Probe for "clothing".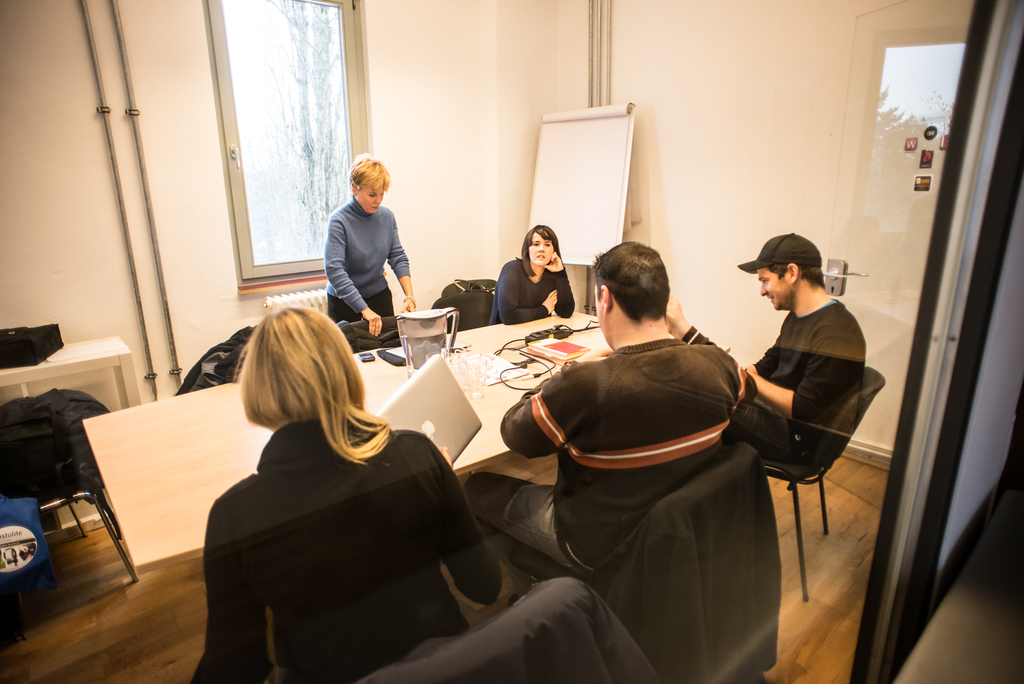
Probe result: x1=717, y1=297, x2=865, y2=464.
